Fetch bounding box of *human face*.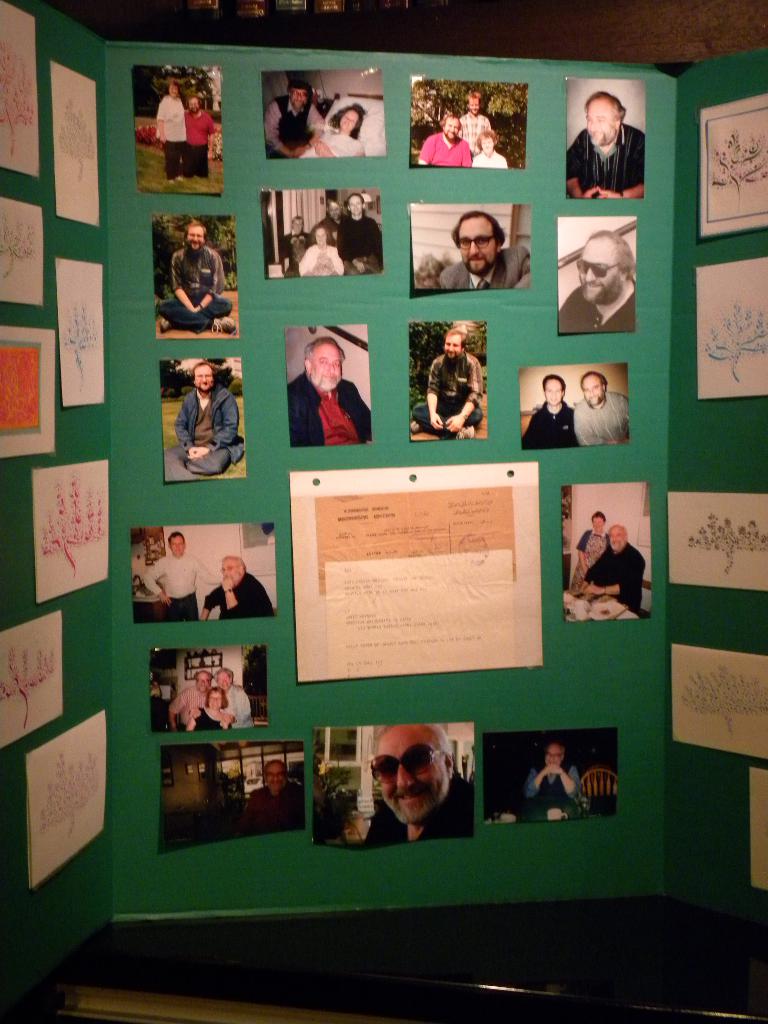
Bbox: (546, 746, 562, 767).
